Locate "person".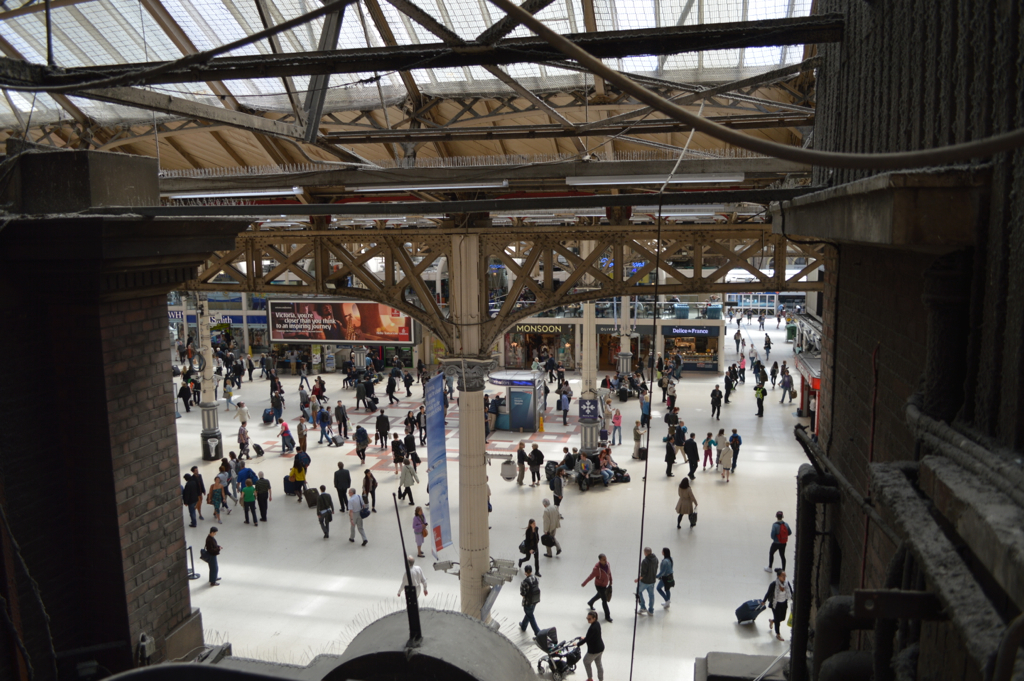
Bounding box: bbox(197, 527, 227, 584).
